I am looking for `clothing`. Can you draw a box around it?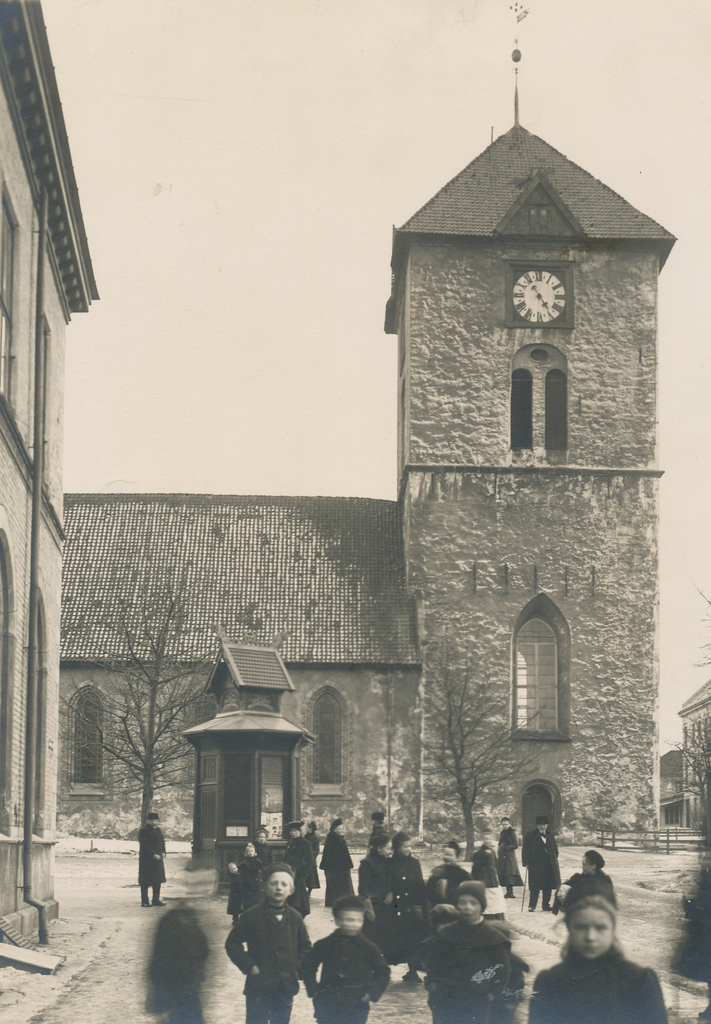
Sure, the bounding box is <region>241, 852, 262, 894</region>.
